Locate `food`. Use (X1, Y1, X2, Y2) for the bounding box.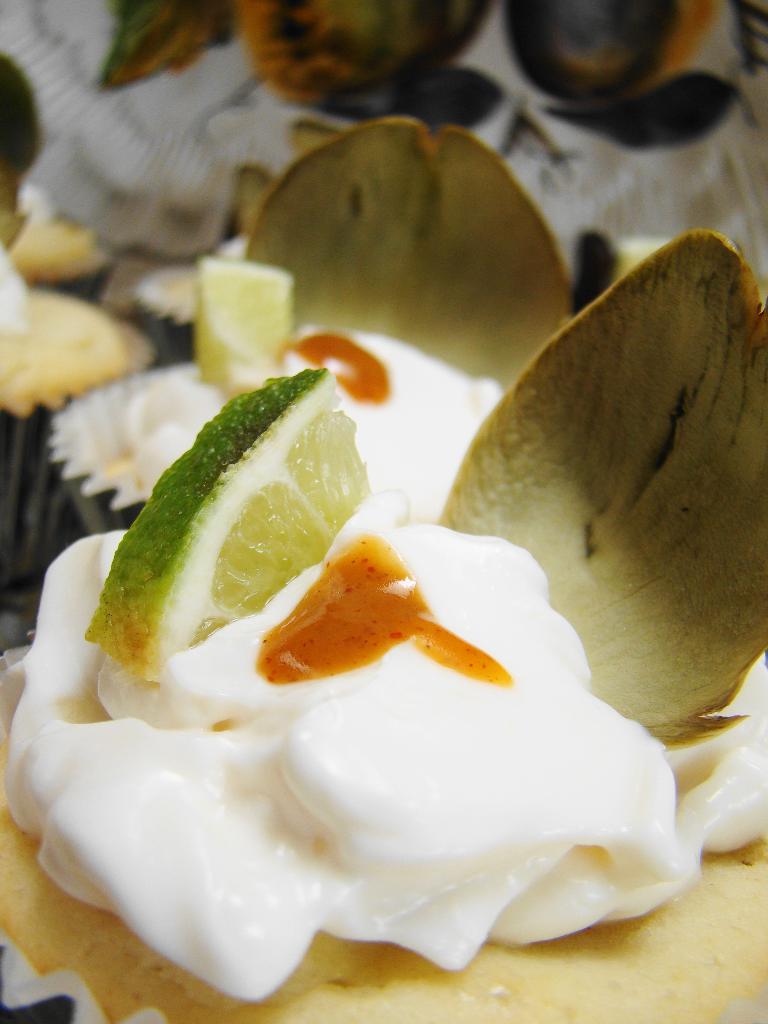
(0, 0, 767, 1023).
